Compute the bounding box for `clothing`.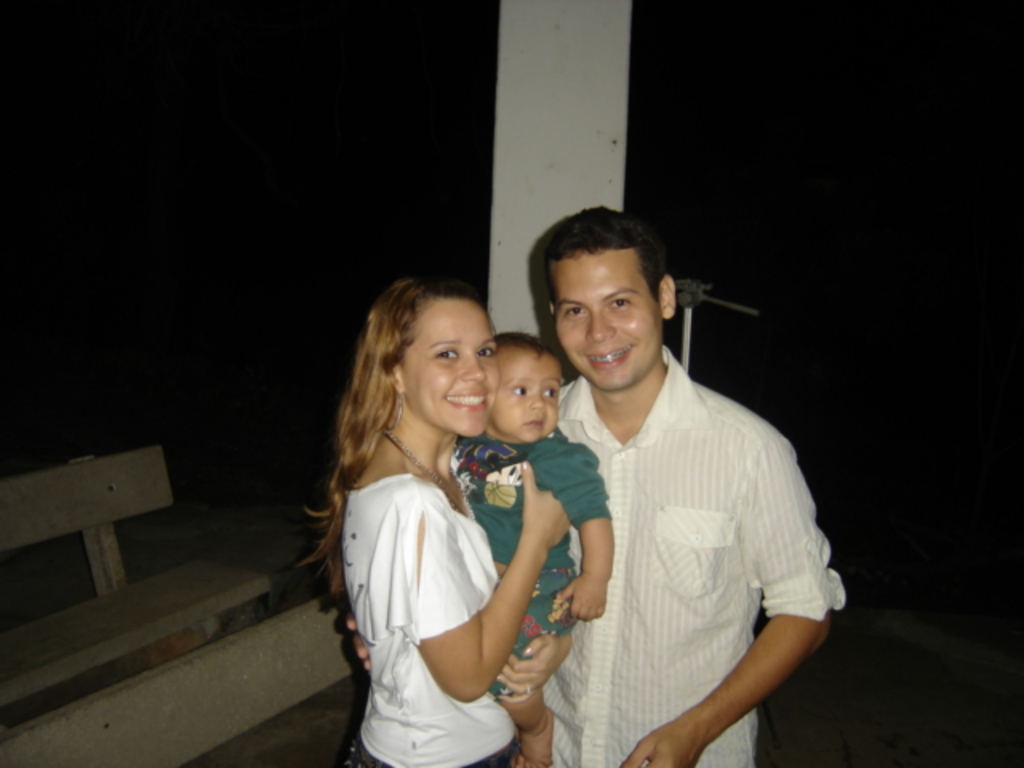
x1=325 y1=482 x2=512 y2=766.
